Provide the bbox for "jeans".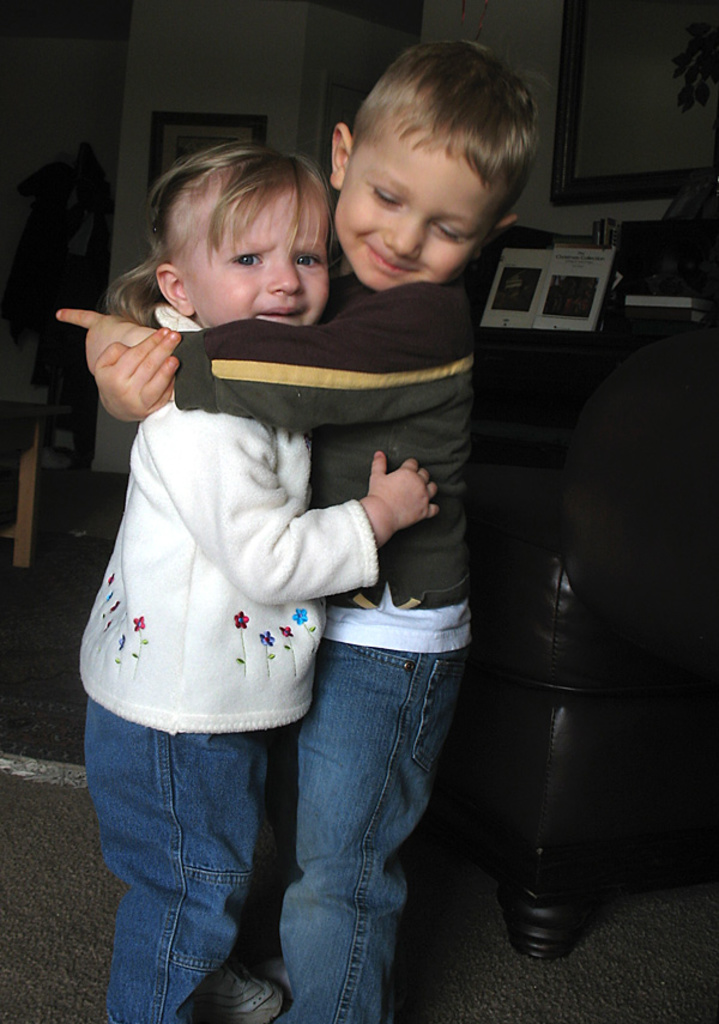
<bbox>234, 616, 470, 1014</bbox>.
